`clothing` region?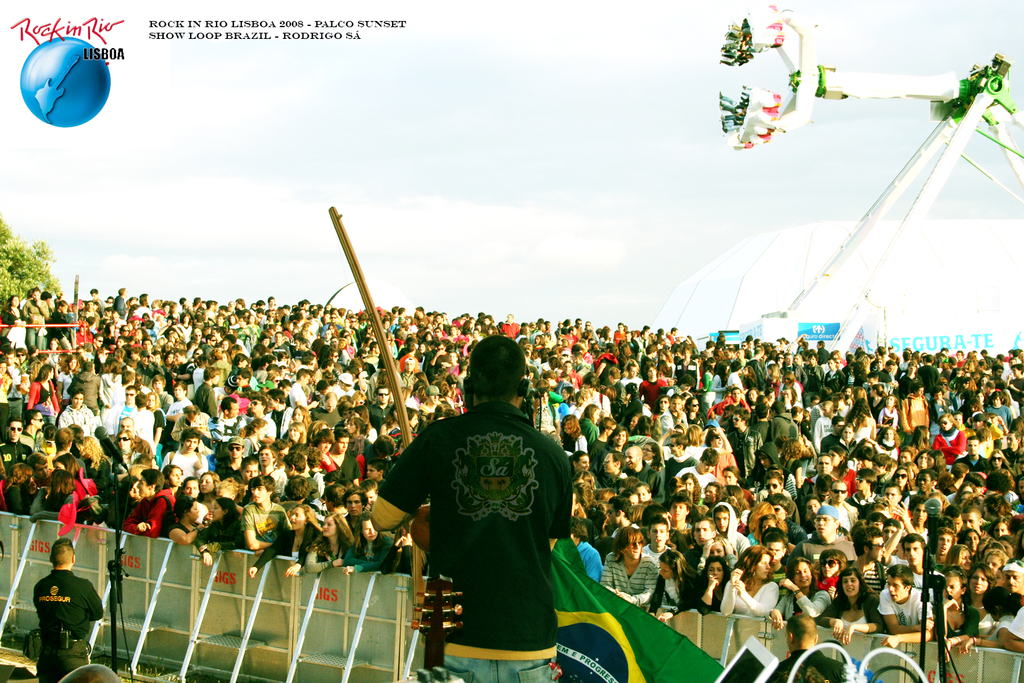
select_region(34, 566, 109, 682)
